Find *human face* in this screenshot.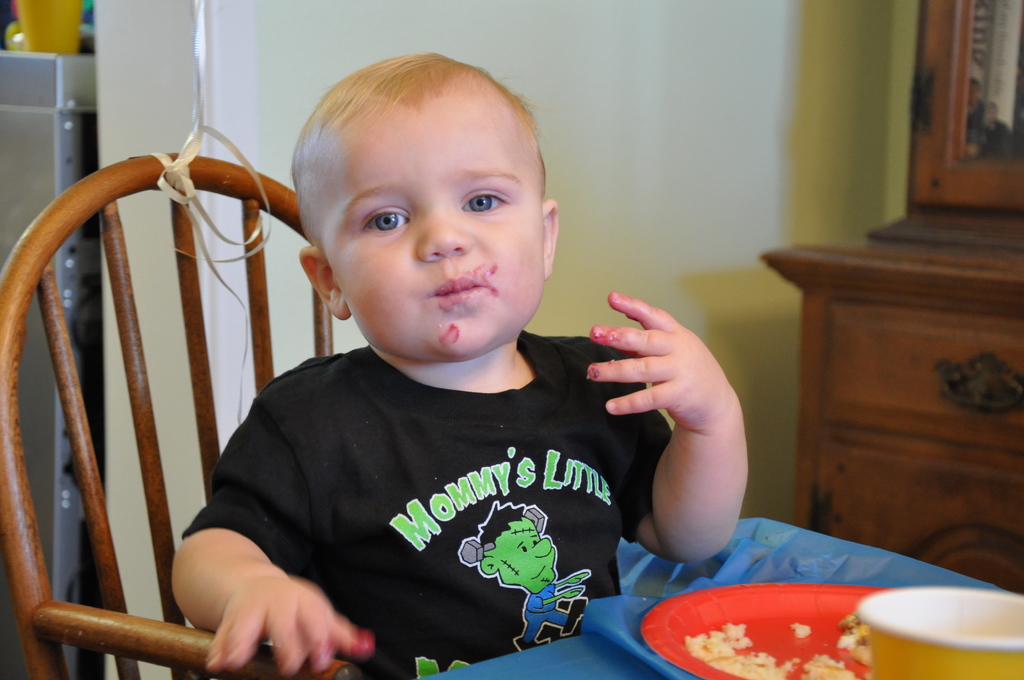
The bounding box for *human face* is [323,109,544,363].
